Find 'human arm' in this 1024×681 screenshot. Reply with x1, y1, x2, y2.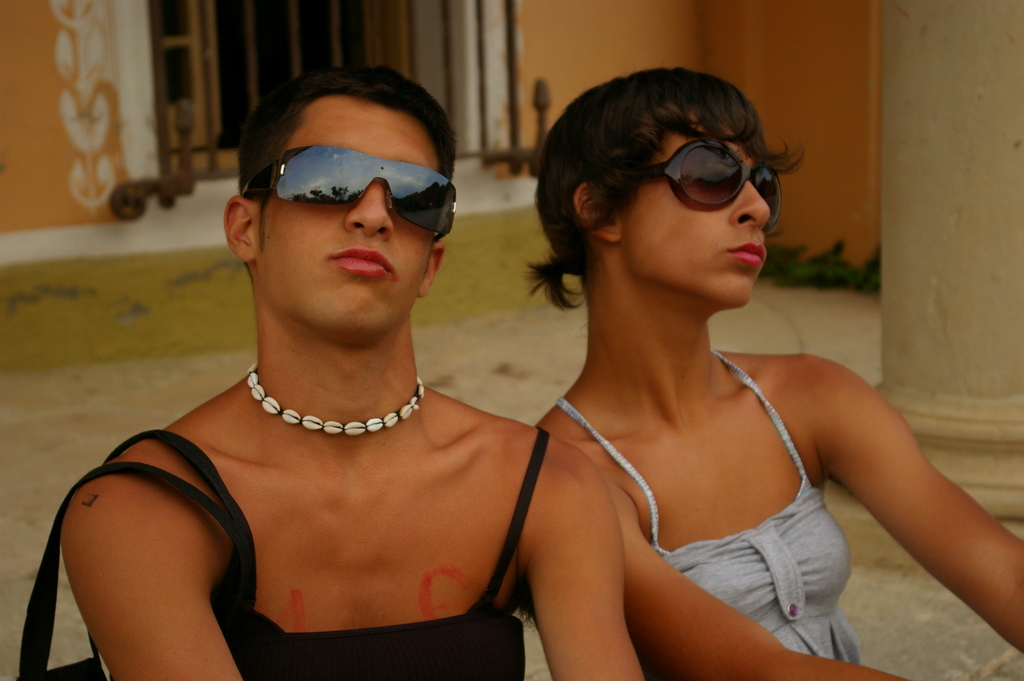
610, 483, 915, 680.
